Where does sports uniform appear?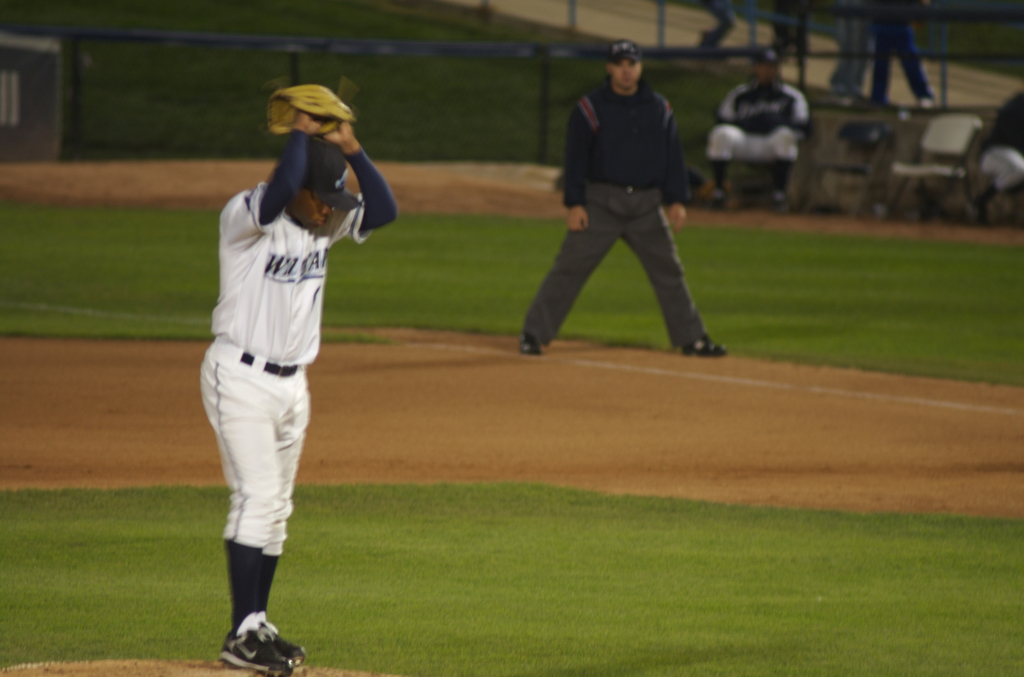
Appears at [980,85,1023,223].
